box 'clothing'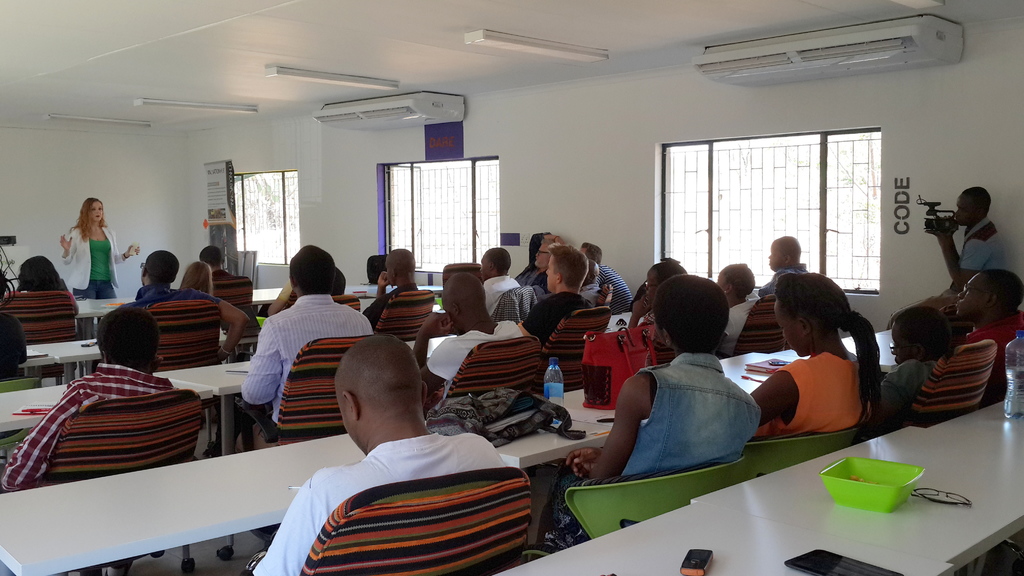
box=[210, 263, 232, 287]
